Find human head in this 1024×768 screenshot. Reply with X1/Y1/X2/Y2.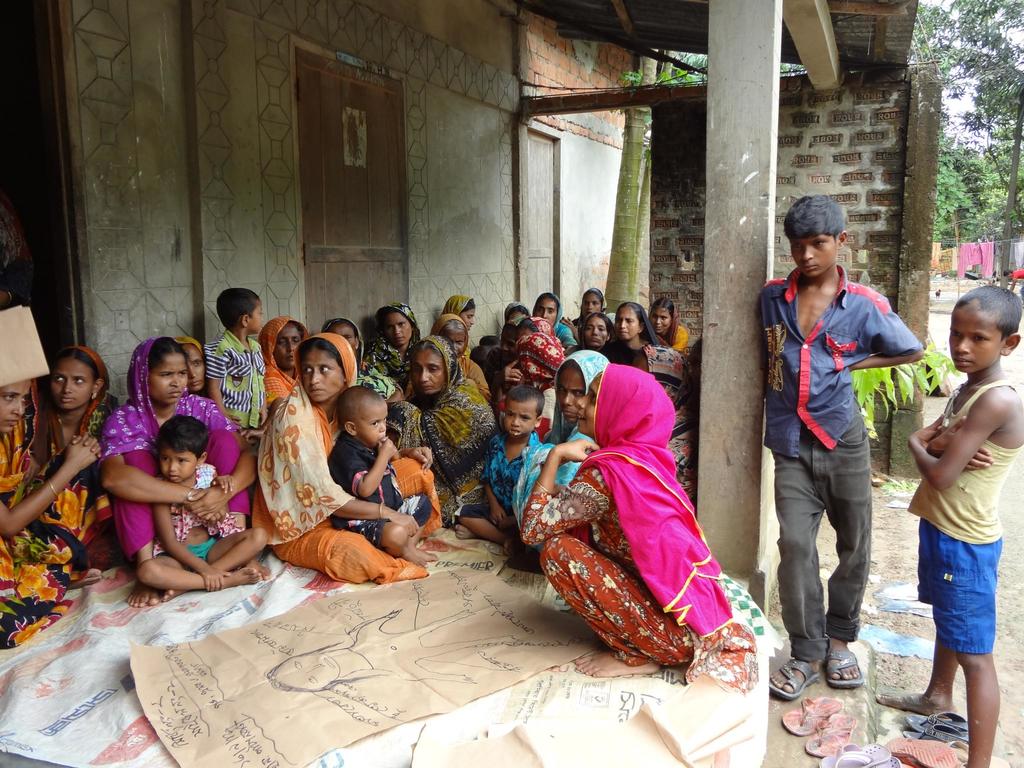
372/300/417/346.
